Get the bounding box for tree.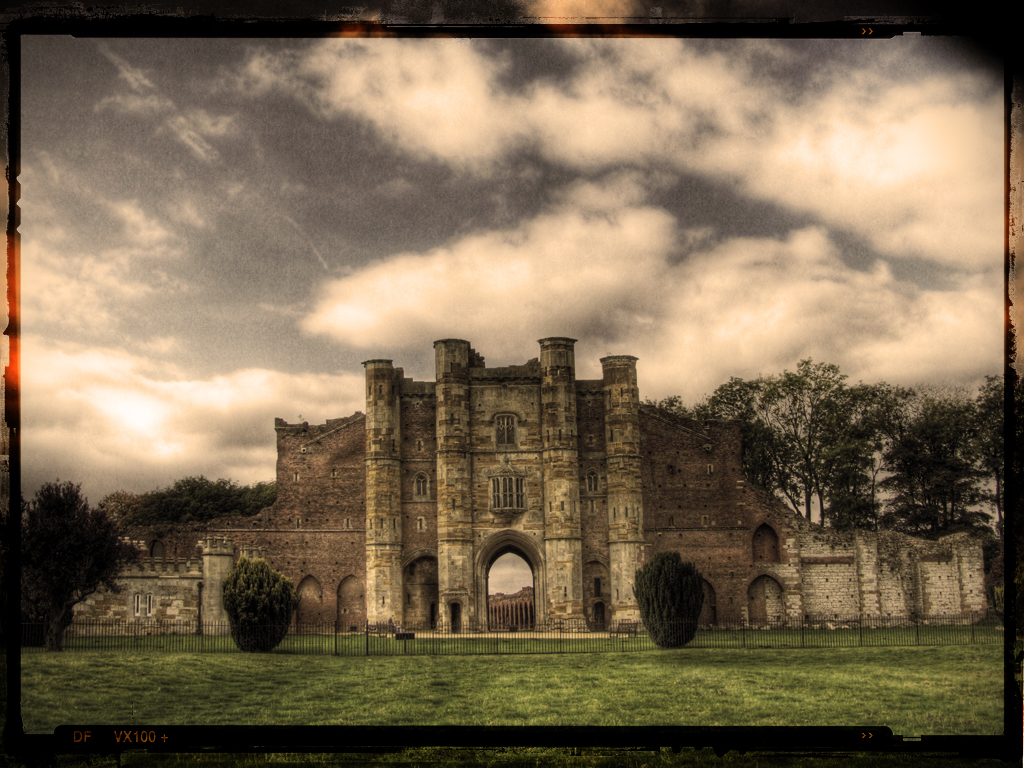
x1=631, y1=549, x2=707, y2=647.
